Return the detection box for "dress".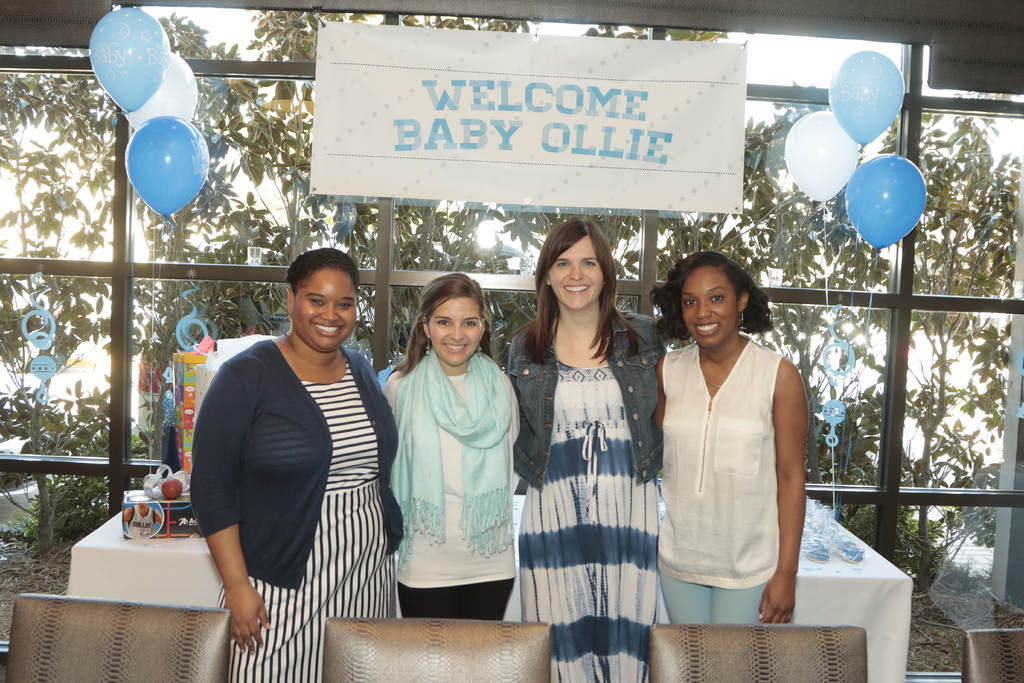
region(234, 362, 394, 682).
